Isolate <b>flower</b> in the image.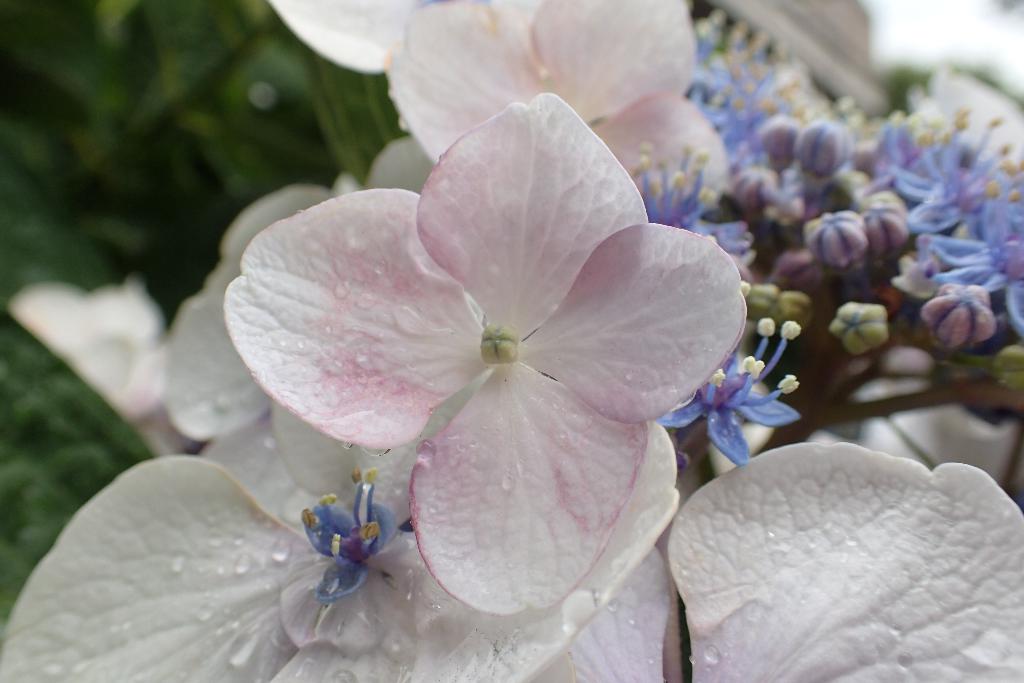
Isolated region: x1=668, y1=442, x2=1023, y2=682.
